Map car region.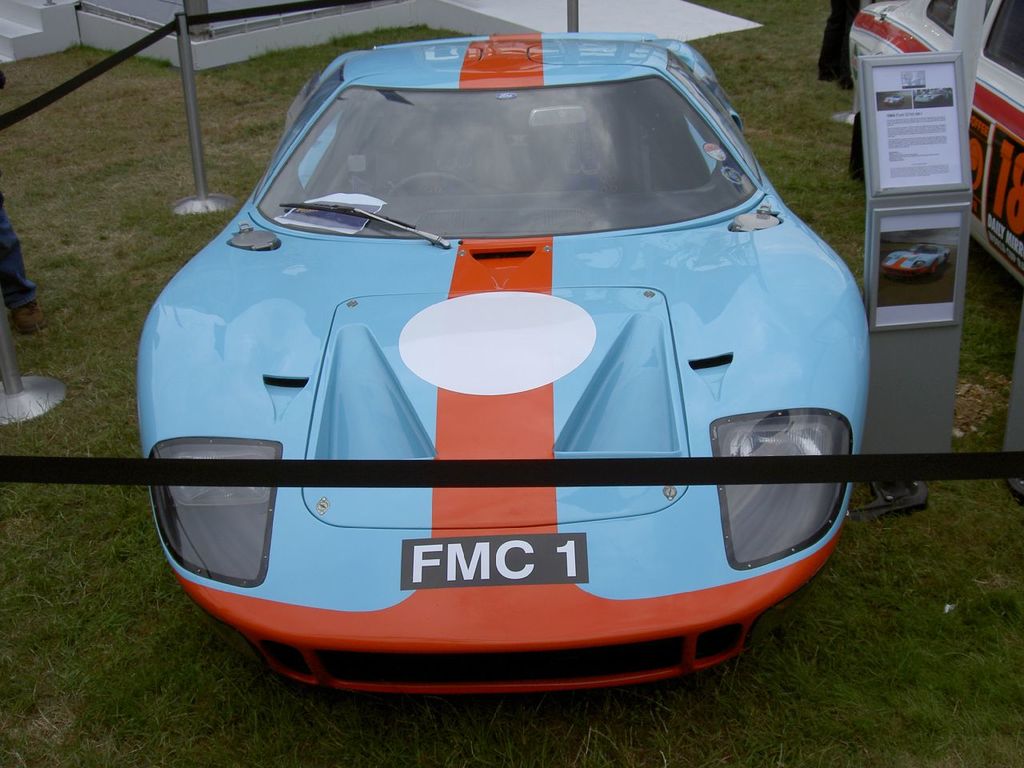
Mapped to [x1=138, y1=30, x2=870, y2=694].
